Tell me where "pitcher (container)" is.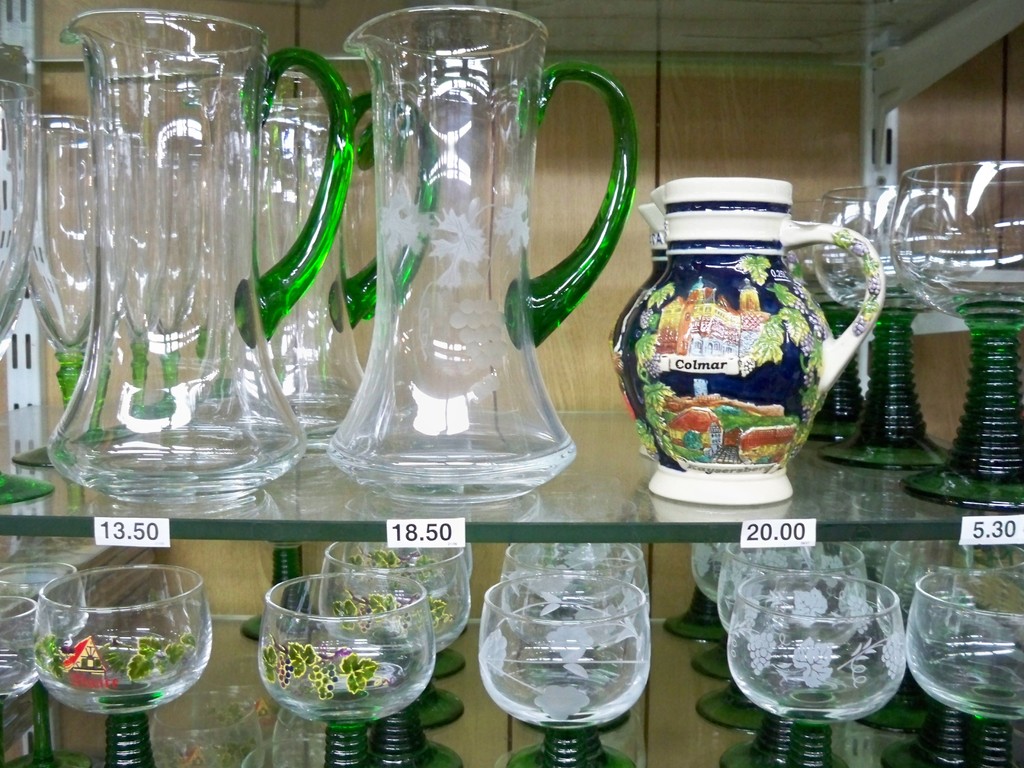
"pitcher (container)" is at bbox=[616, 180, 886, 508].
